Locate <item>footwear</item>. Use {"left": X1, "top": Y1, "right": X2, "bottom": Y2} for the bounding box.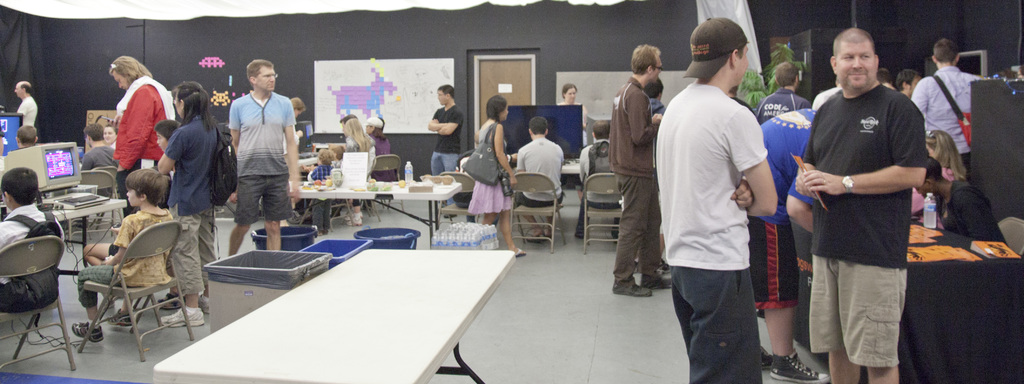
{"left": 760, "top": 344, "right": 769, "bottom": 371}.
